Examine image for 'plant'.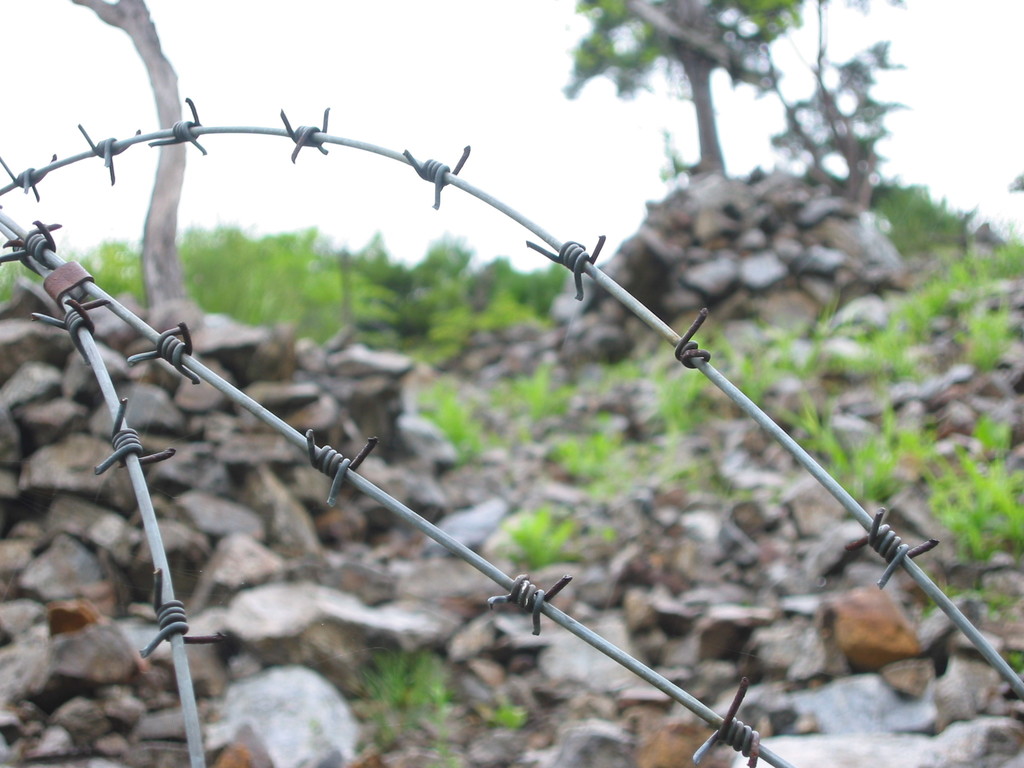
Examination result: bbox(968, 412, 1006, 448).
